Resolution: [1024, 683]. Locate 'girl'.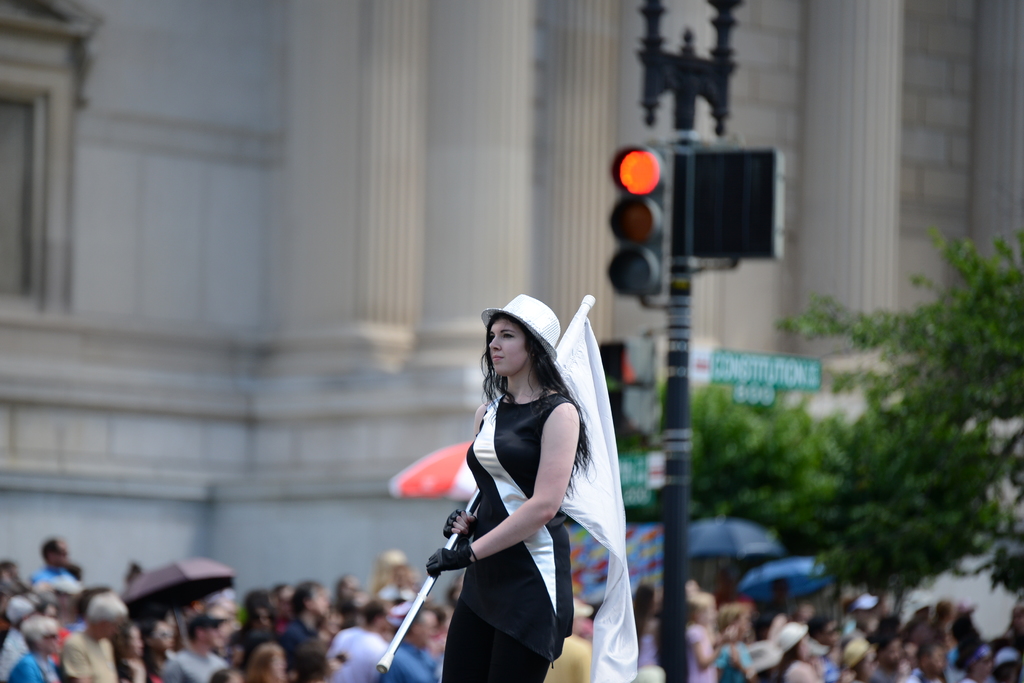
bbox=(229, 619, 267, 664).
